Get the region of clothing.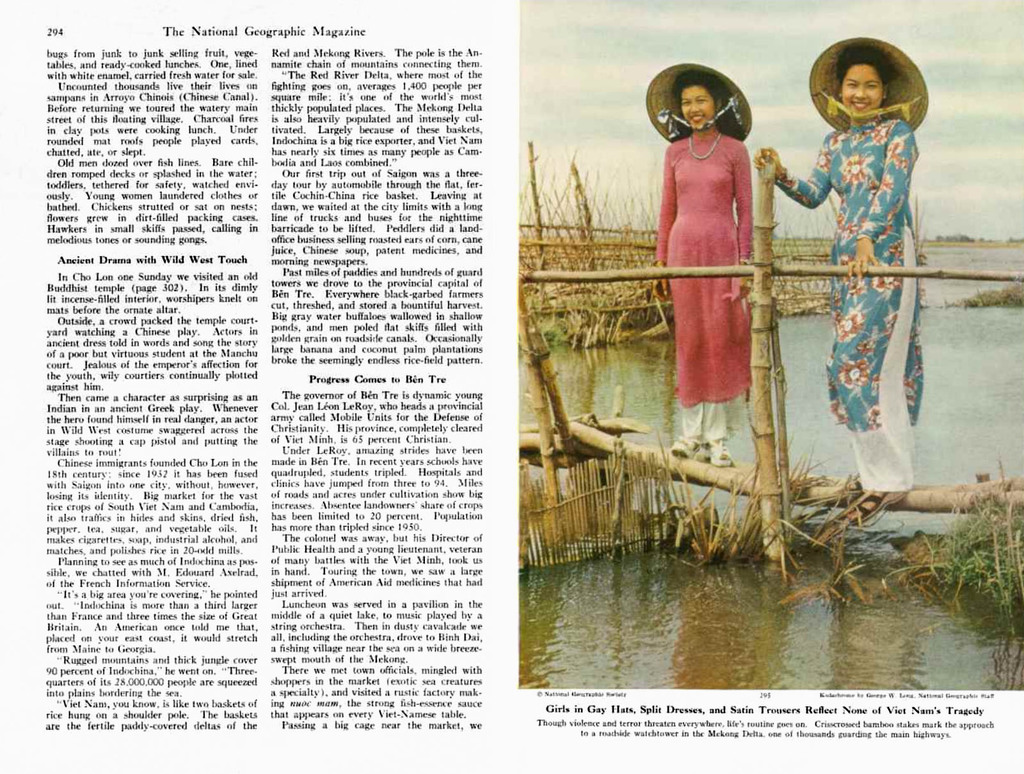
x1=636 y1=120 x2=741 y2=438.
